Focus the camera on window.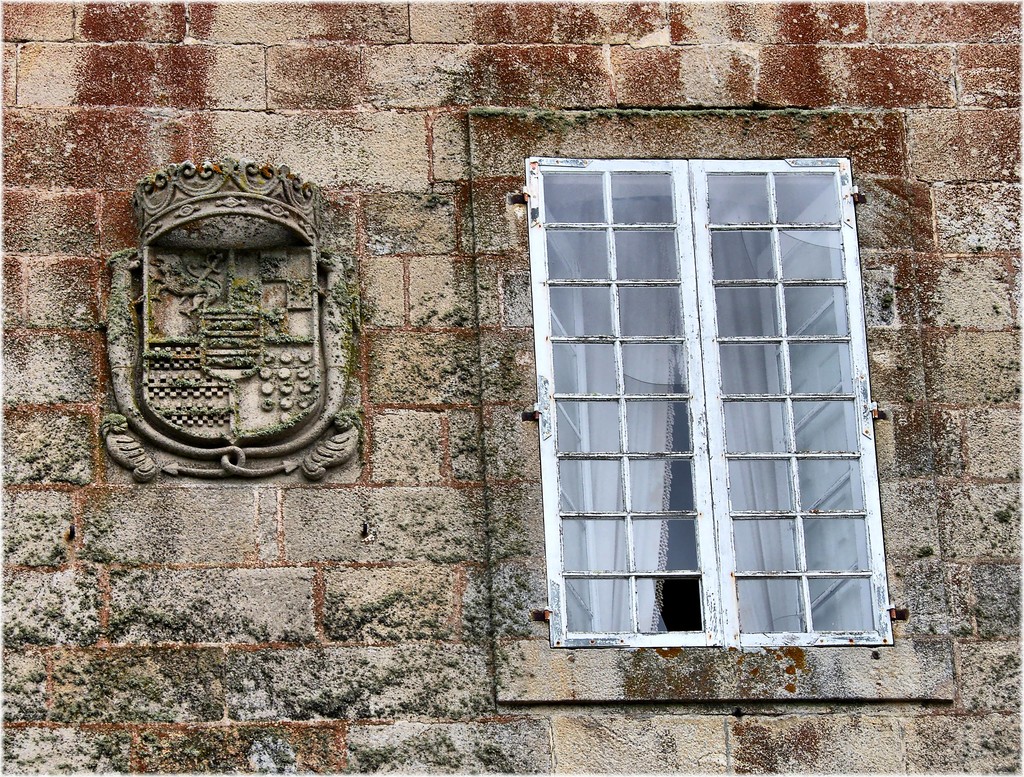
Focus region: box(506, 108, 829, 668).
